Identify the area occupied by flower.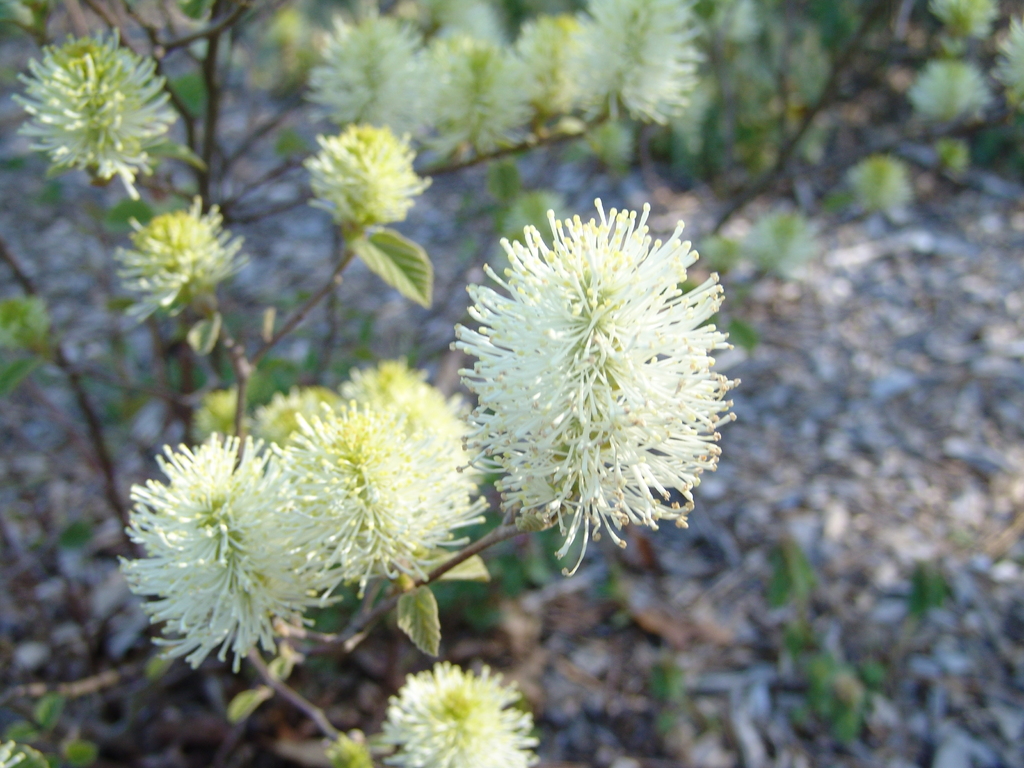
Area: bbox=[903, 56, 986, 136].
